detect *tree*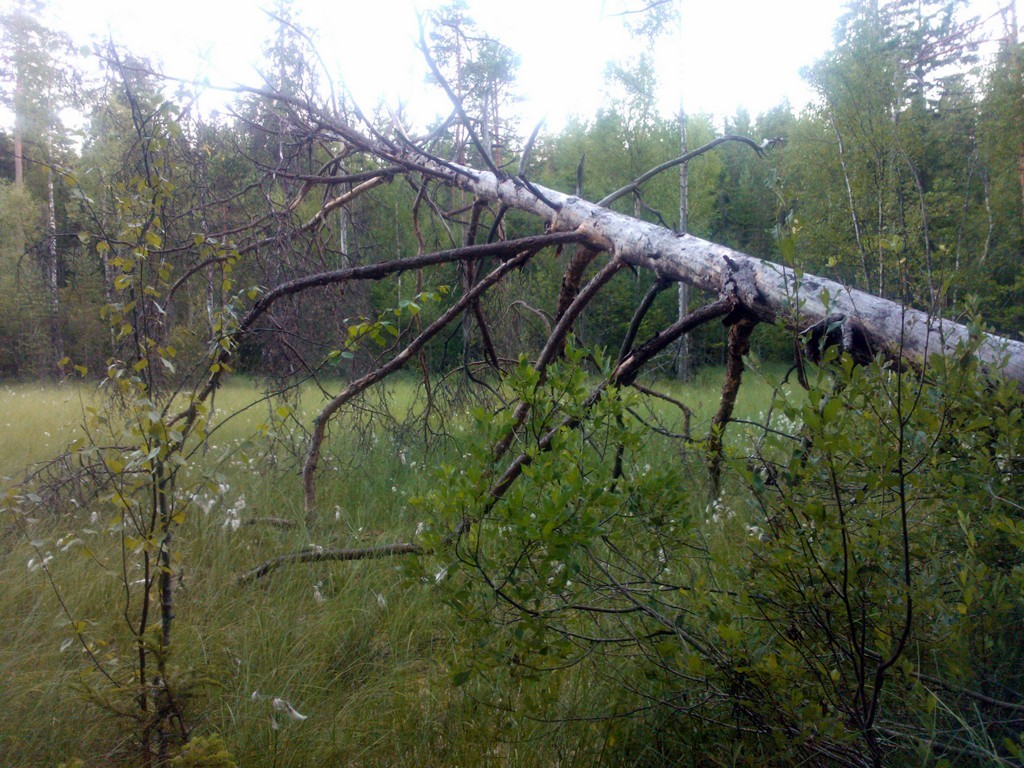
x1=72, y1=48, x2=188, y2=376
